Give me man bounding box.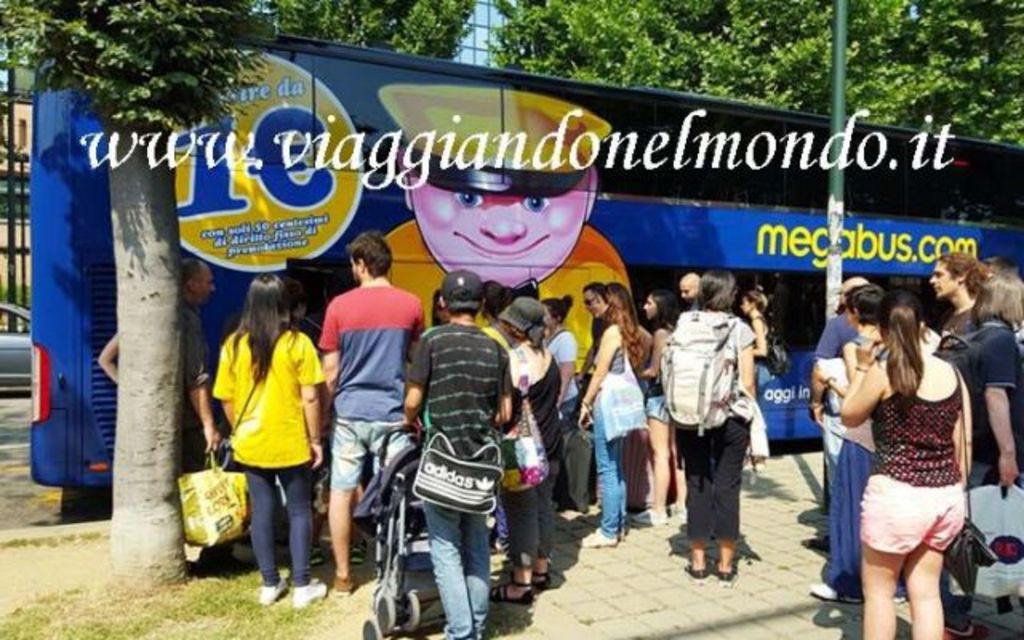
<box>403,270,520,638</box>.
